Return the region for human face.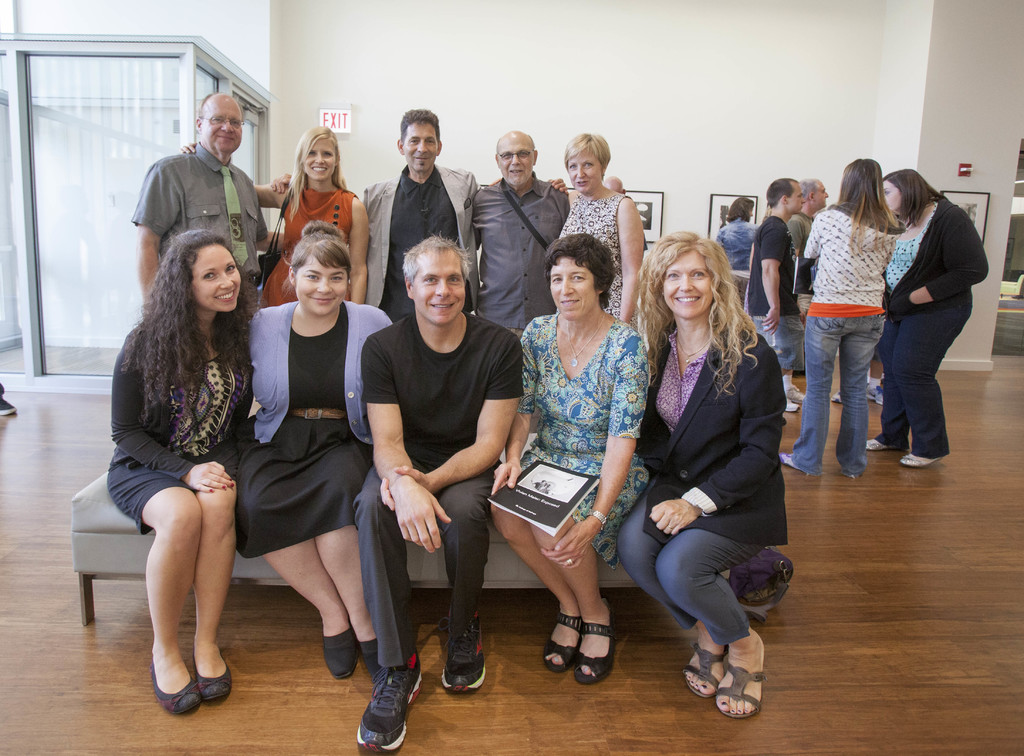
(left=494, top=134, right=540, bottom=185).
